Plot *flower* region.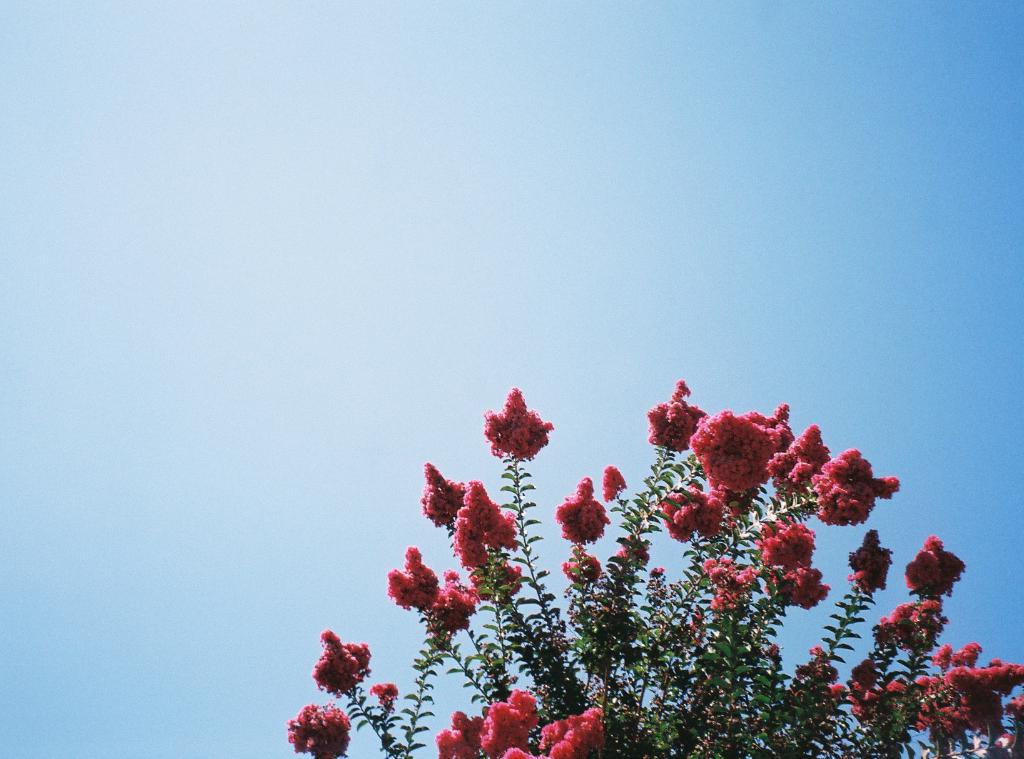
Plotted at 480/689/530/758.
